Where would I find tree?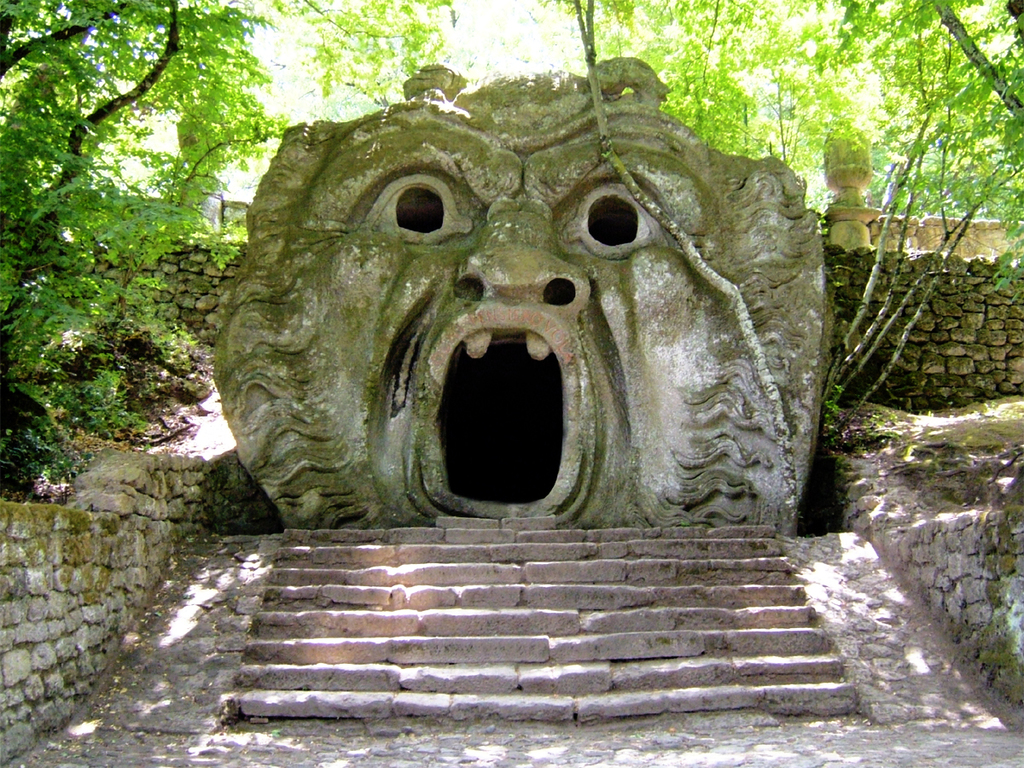
At left=590, top=0, right=1023, bottom=419.
